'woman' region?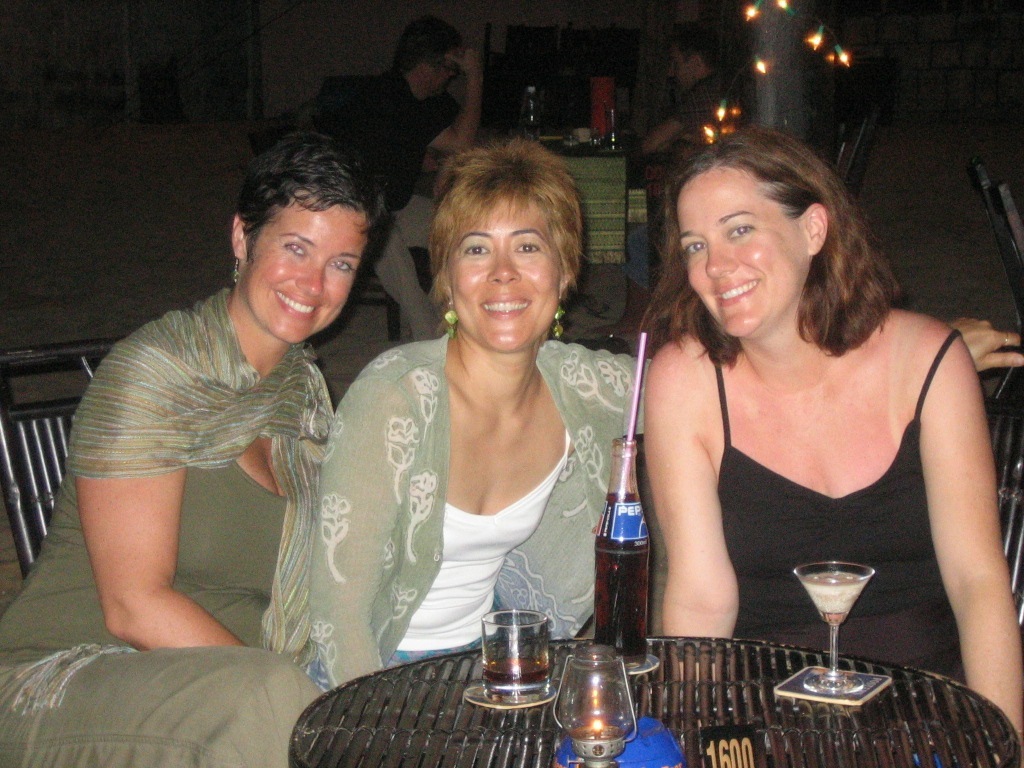
left=315, top=151, right=638, bottom=690
